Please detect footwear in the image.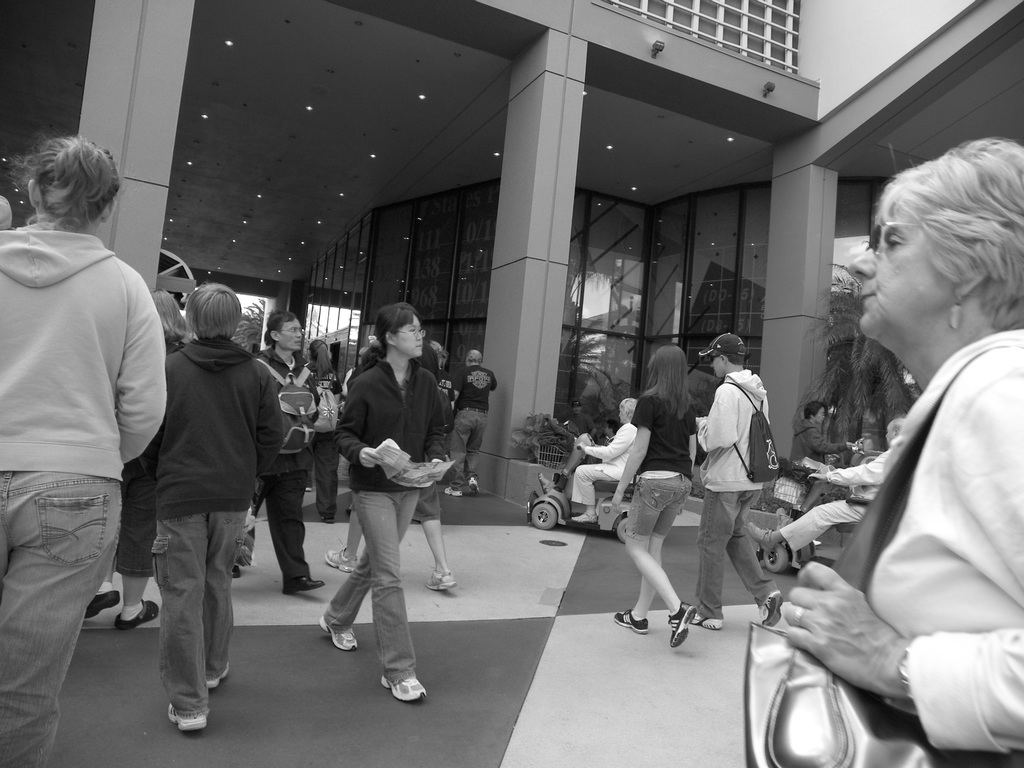
crop(321, 612, 361, 646).
